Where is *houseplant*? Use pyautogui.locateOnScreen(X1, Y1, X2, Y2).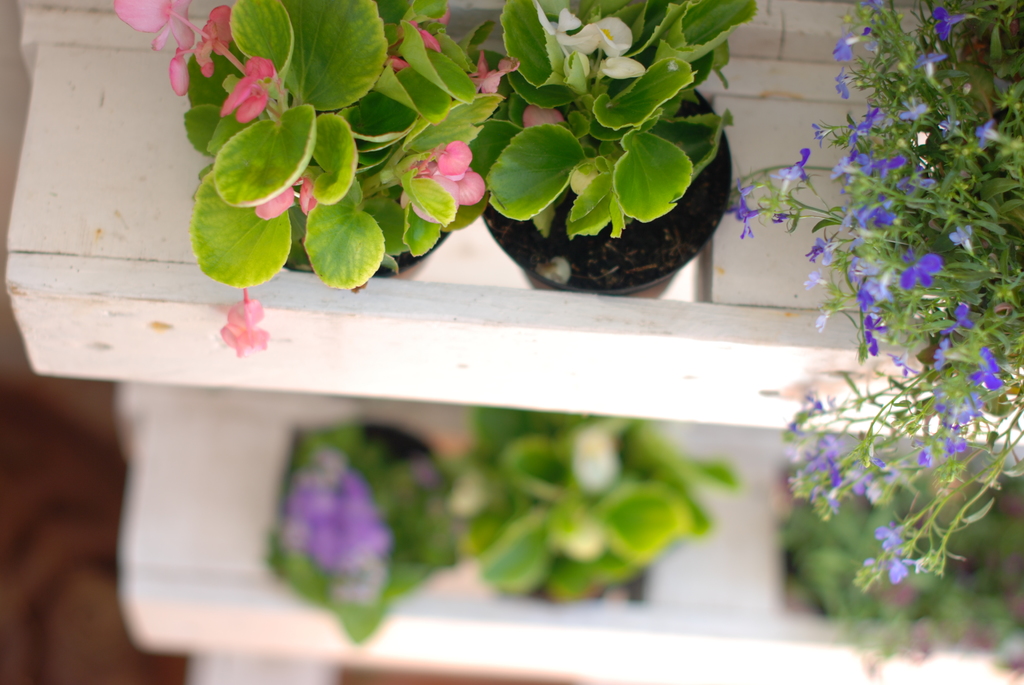
pyautogui.locateOnScreen(783, 456, 1023, 677).
